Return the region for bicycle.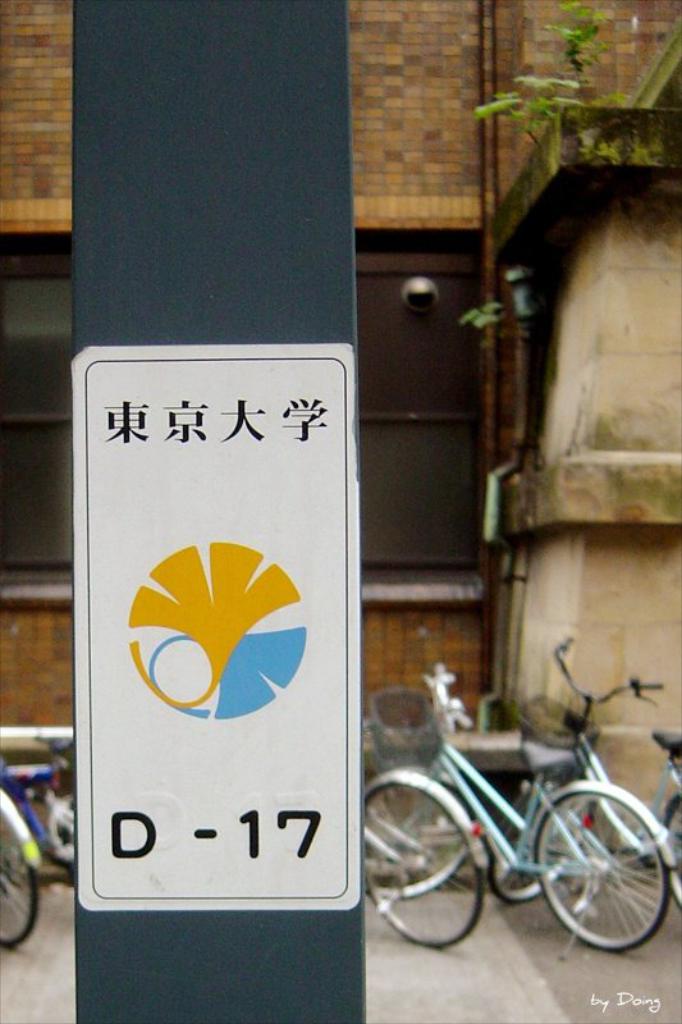
box=[523, 634, 681, 933].
